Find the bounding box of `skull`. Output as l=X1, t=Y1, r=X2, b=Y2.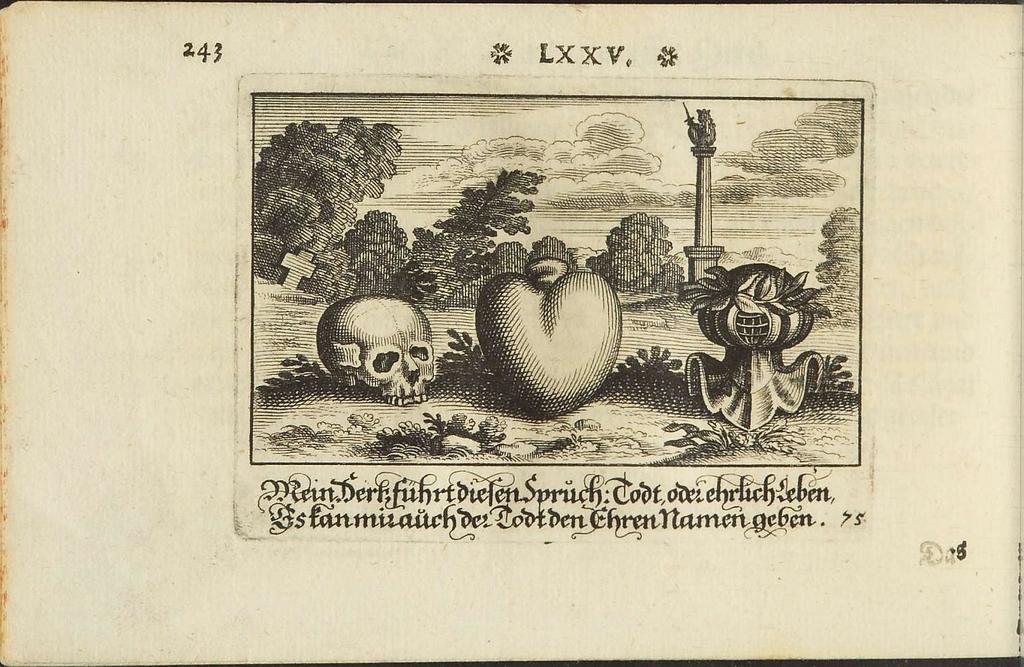
l=317, t=296, r=442, b=406.
